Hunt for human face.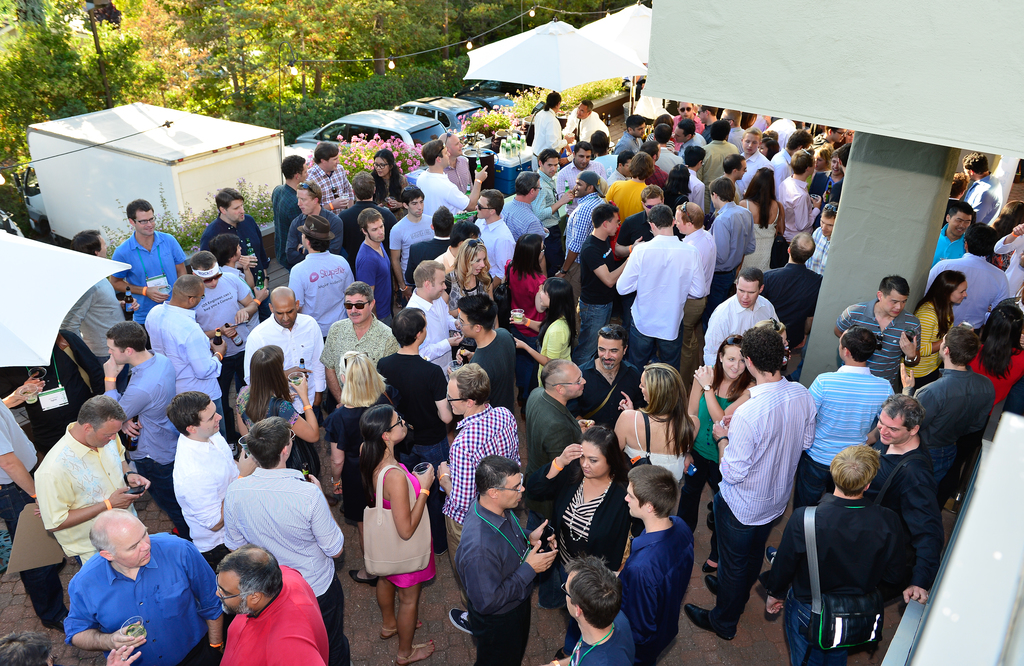
Hunted down at BBox(680, 102, 691, 116).
